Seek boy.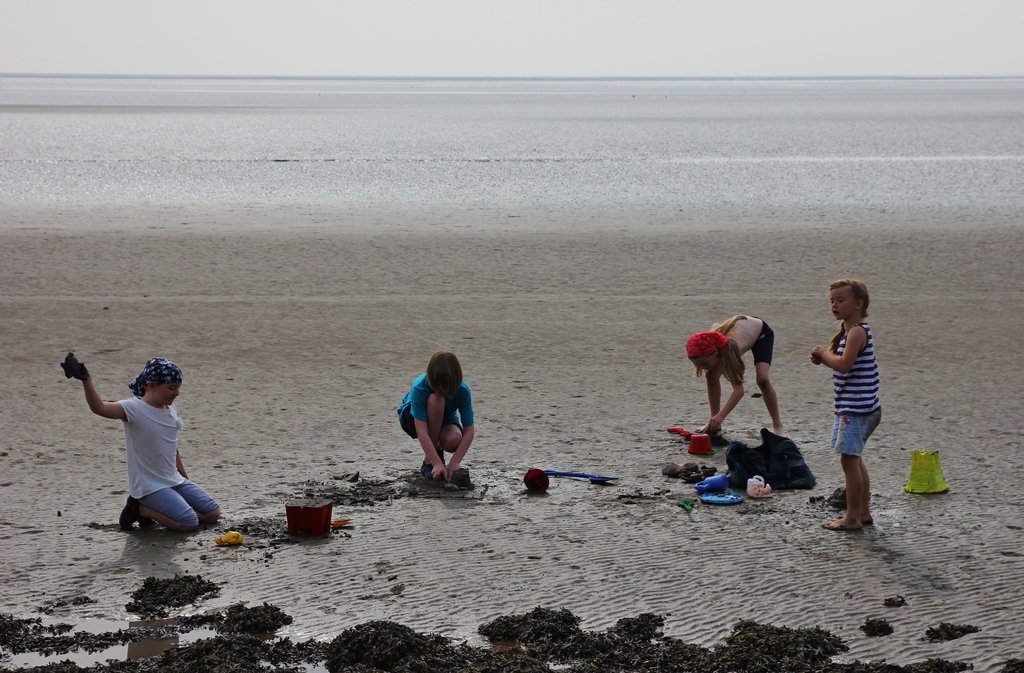
locate(398, 352, 493, 485).
